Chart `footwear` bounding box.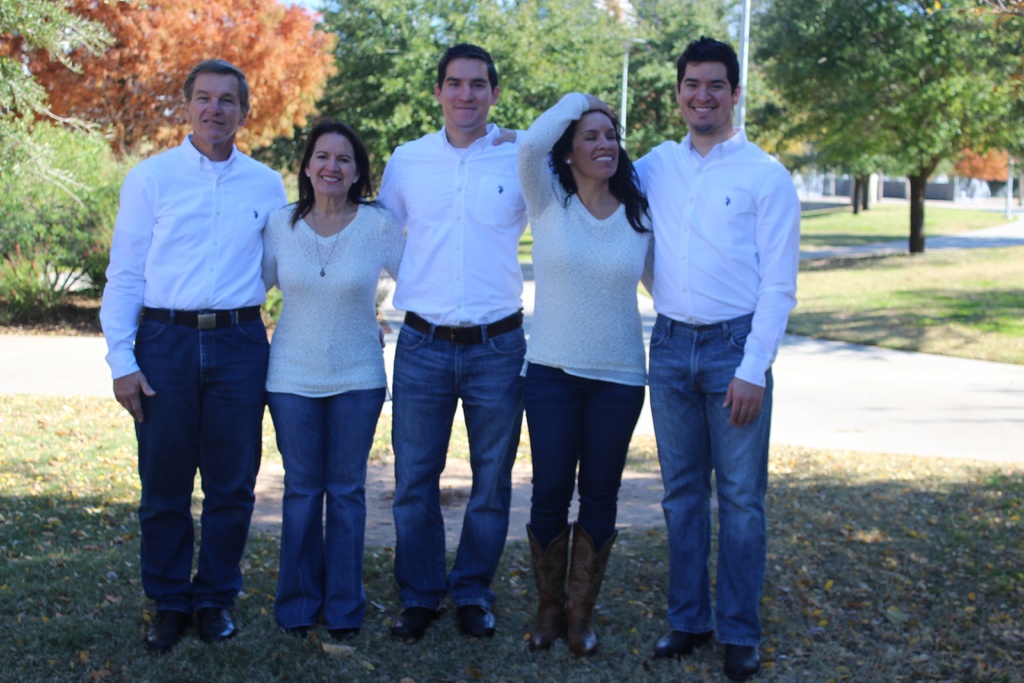
Charted: (left=140, top=607, right=184, bottom=650).
